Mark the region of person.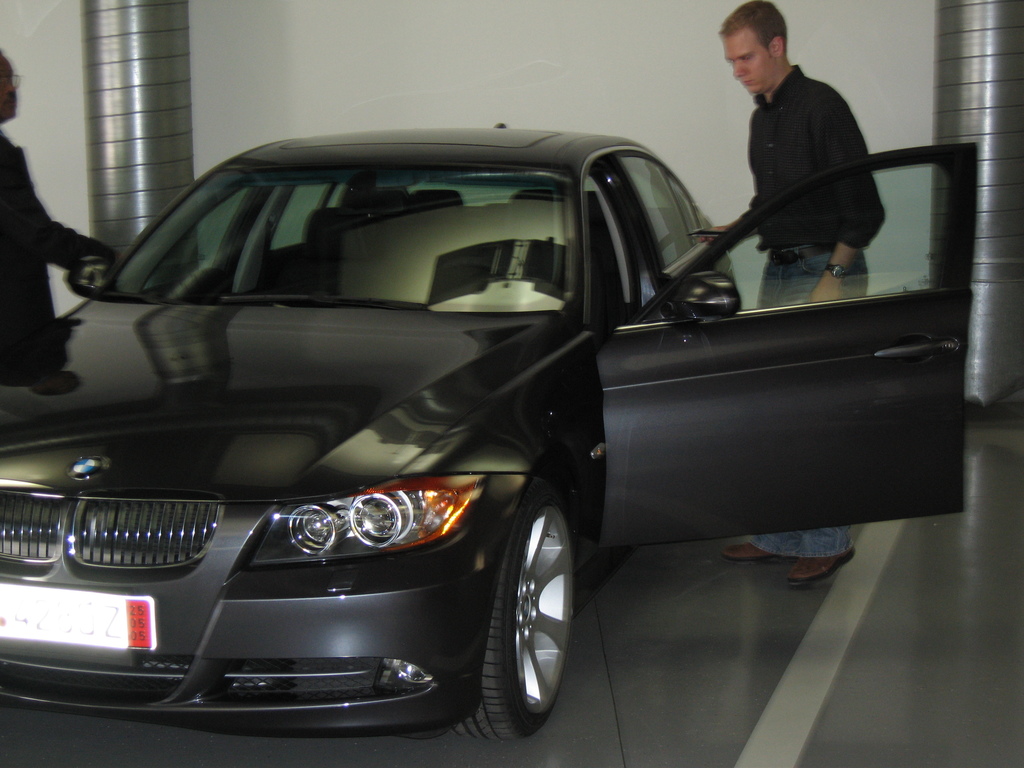
Region: (696, 0, 887, 588).
